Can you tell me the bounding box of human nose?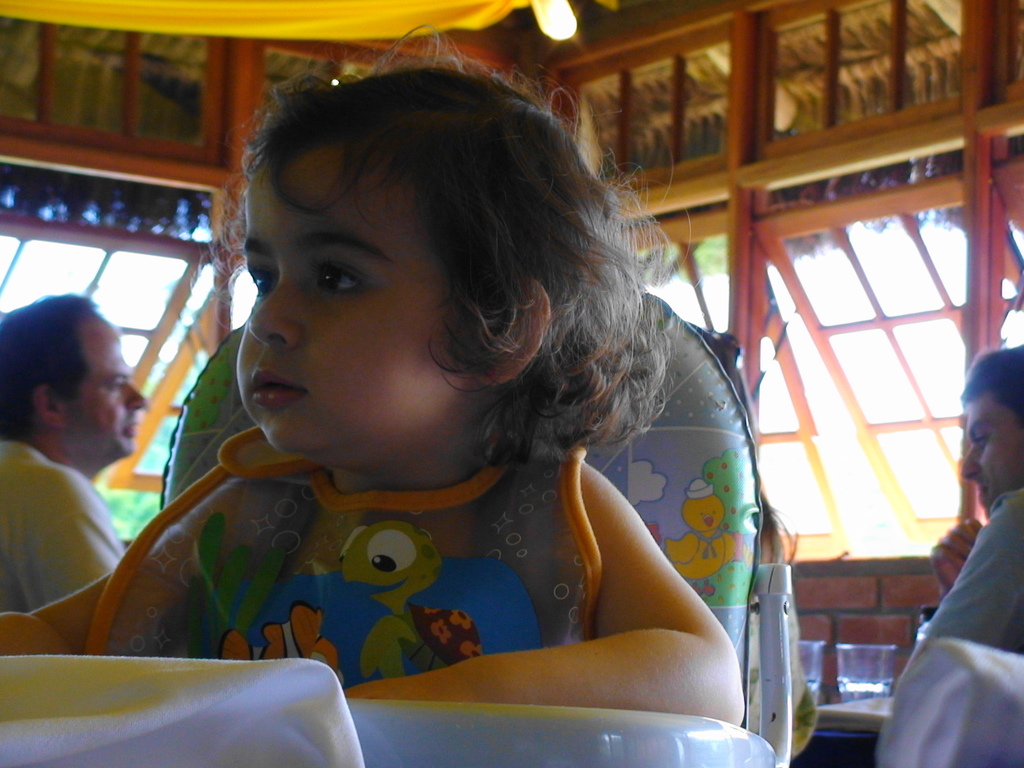
Rect(957, 440, 981, 479).
